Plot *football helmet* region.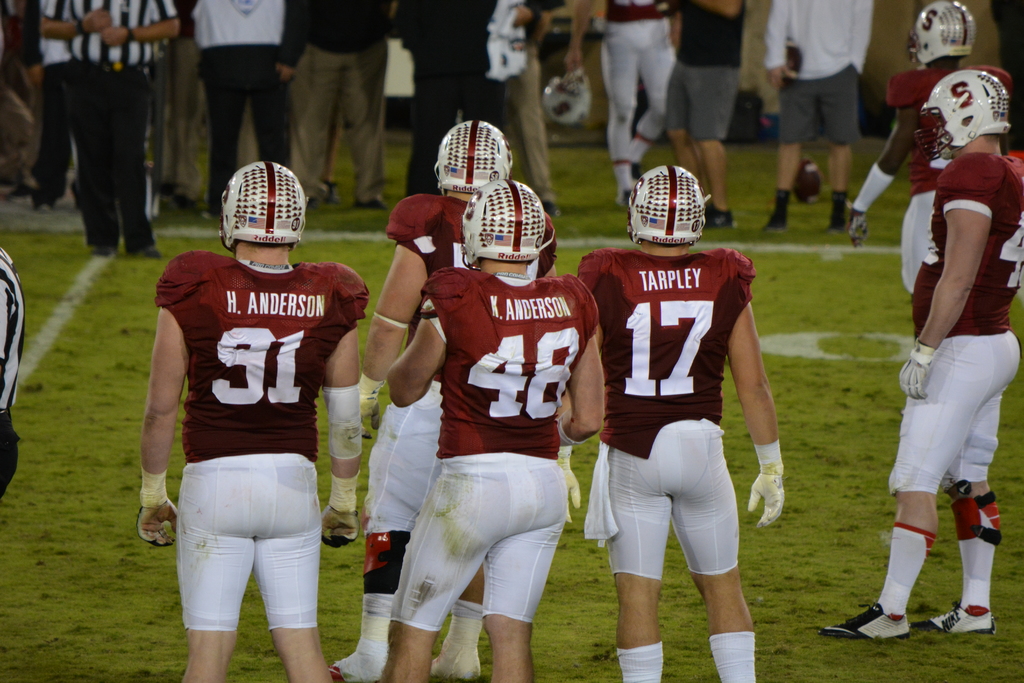
Plotted at box=[215, 160, 308, 256].
